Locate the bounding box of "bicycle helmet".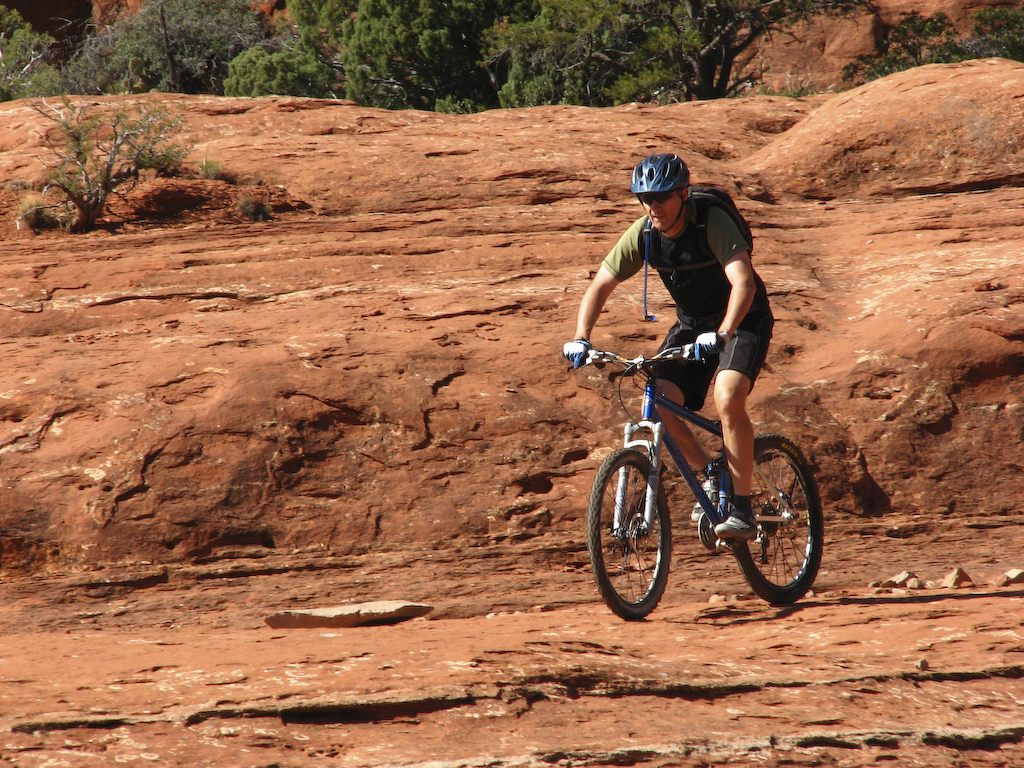
Bounding box: <bbox>633, 152, 690, 194</bbox>.
